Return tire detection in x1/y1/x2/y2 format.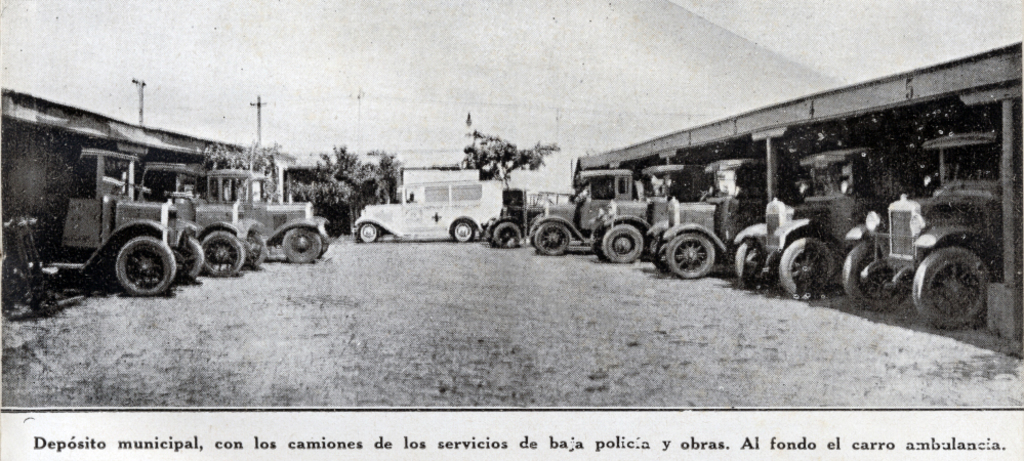
203/228/247/278.
